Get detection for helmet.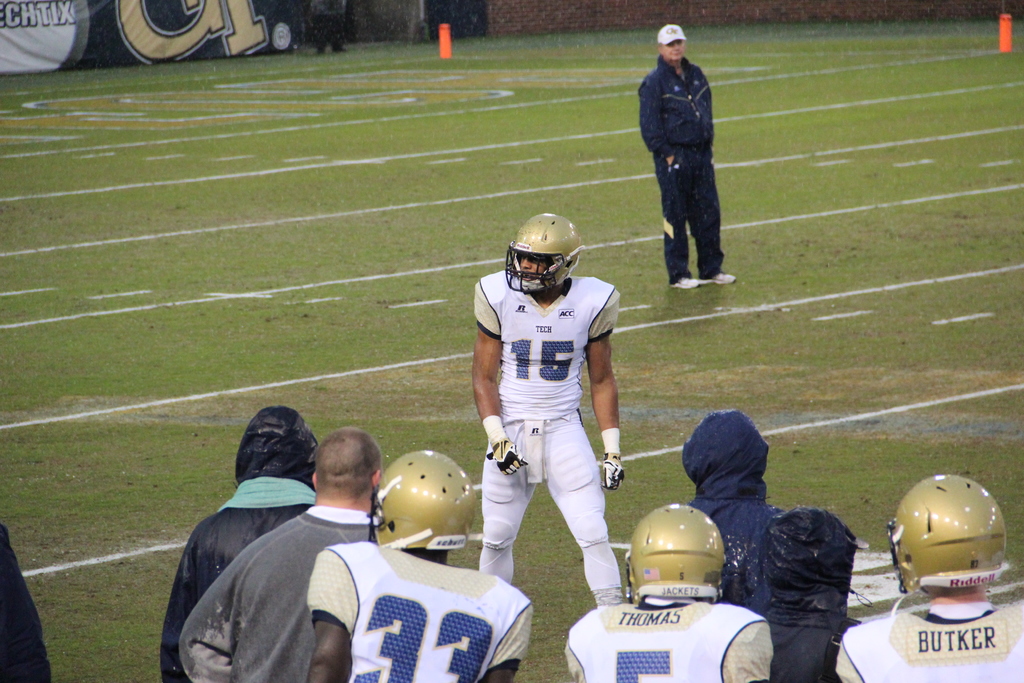
Detection: bbox=[499, 218, 587, 302].
